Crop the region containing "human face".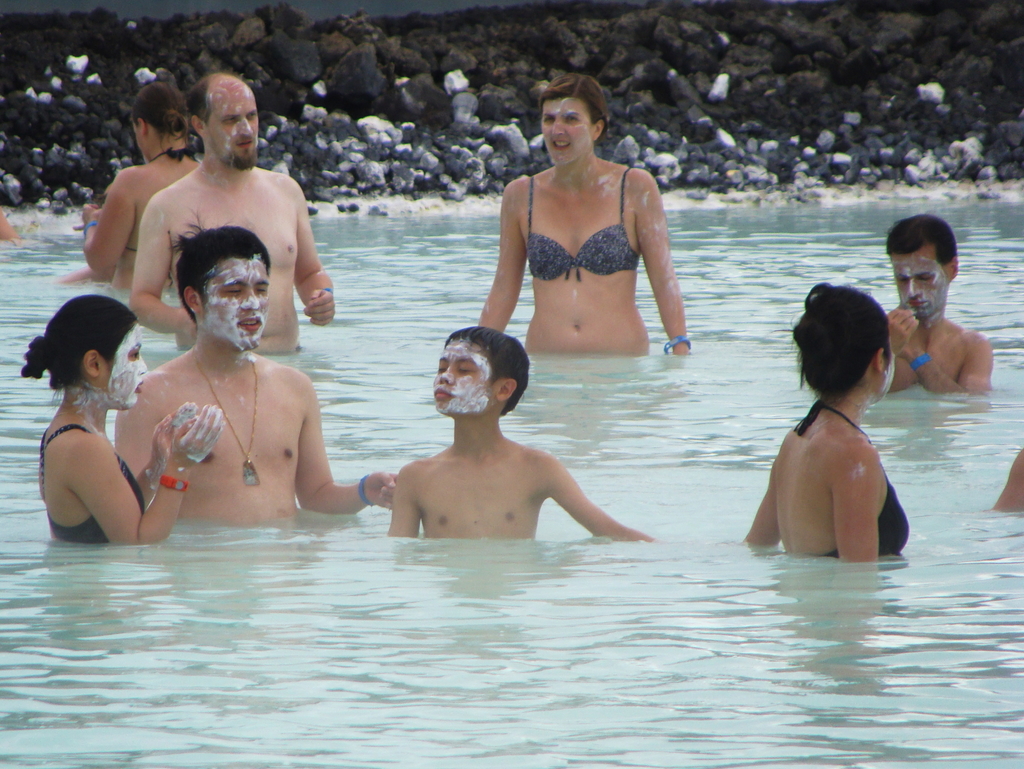
Crop region: select_region(105, 326, 147, 409).
